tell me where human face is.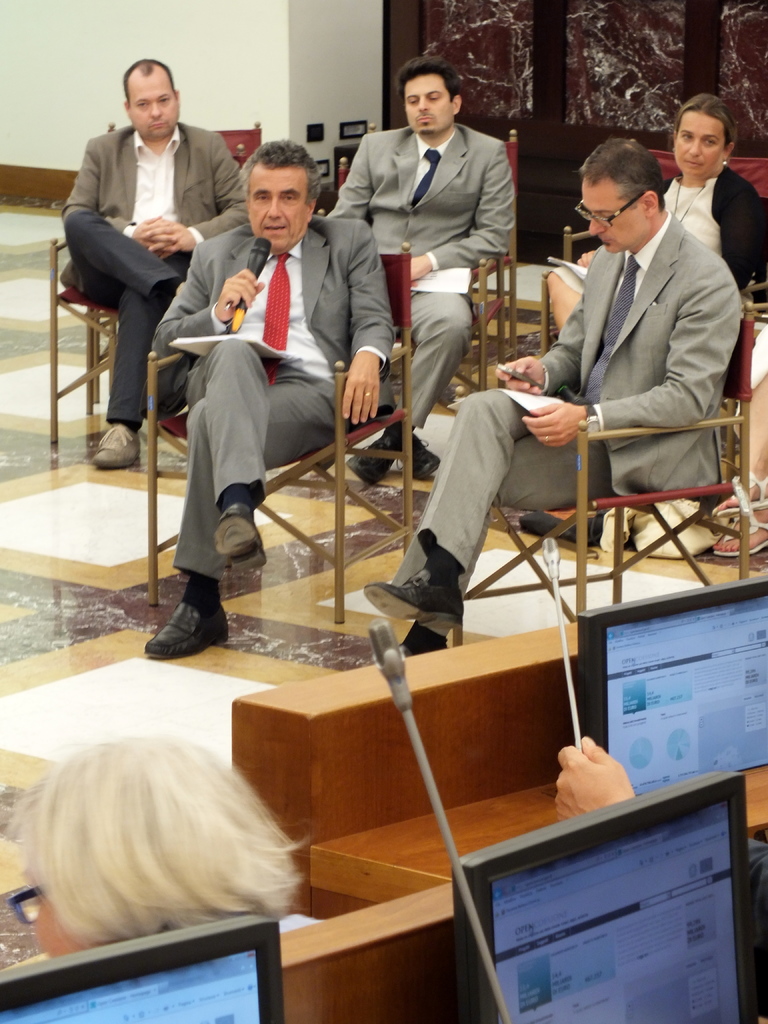
human face is at <bbox>246, 164, 307, 250</bbox>.
